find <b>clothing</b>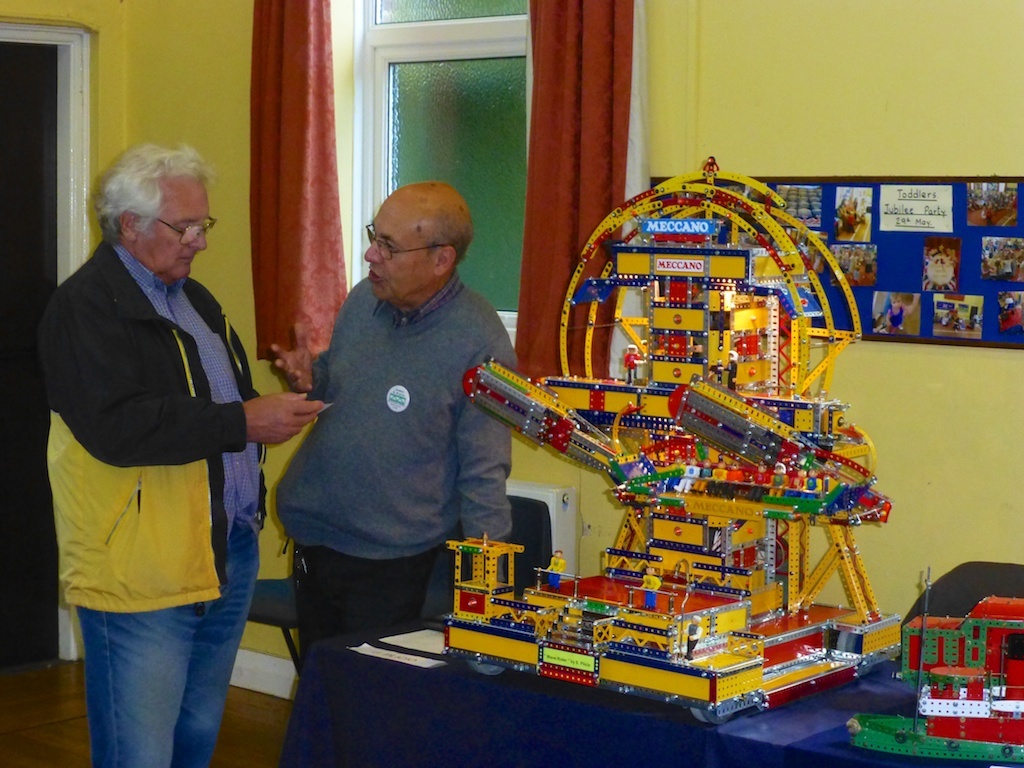
x1=275, y1=201, x2=525, y2=671
